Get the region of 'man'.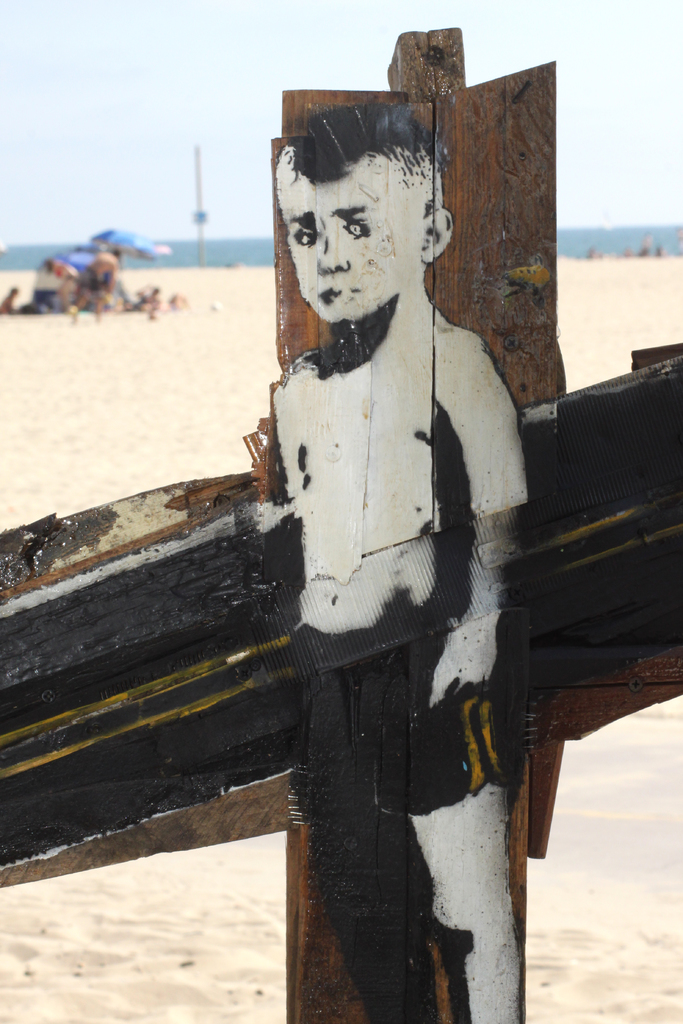
<box>70,248,122,319</box>.
